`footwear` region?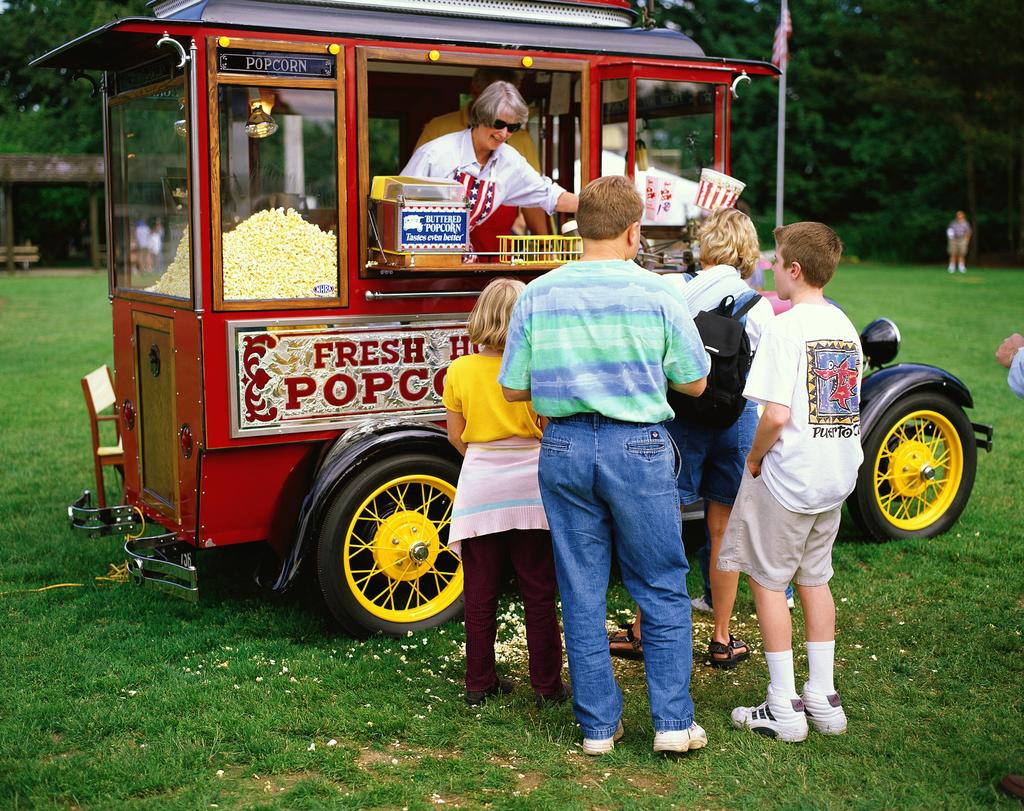
bbox=[464, 677, 516, 698]
